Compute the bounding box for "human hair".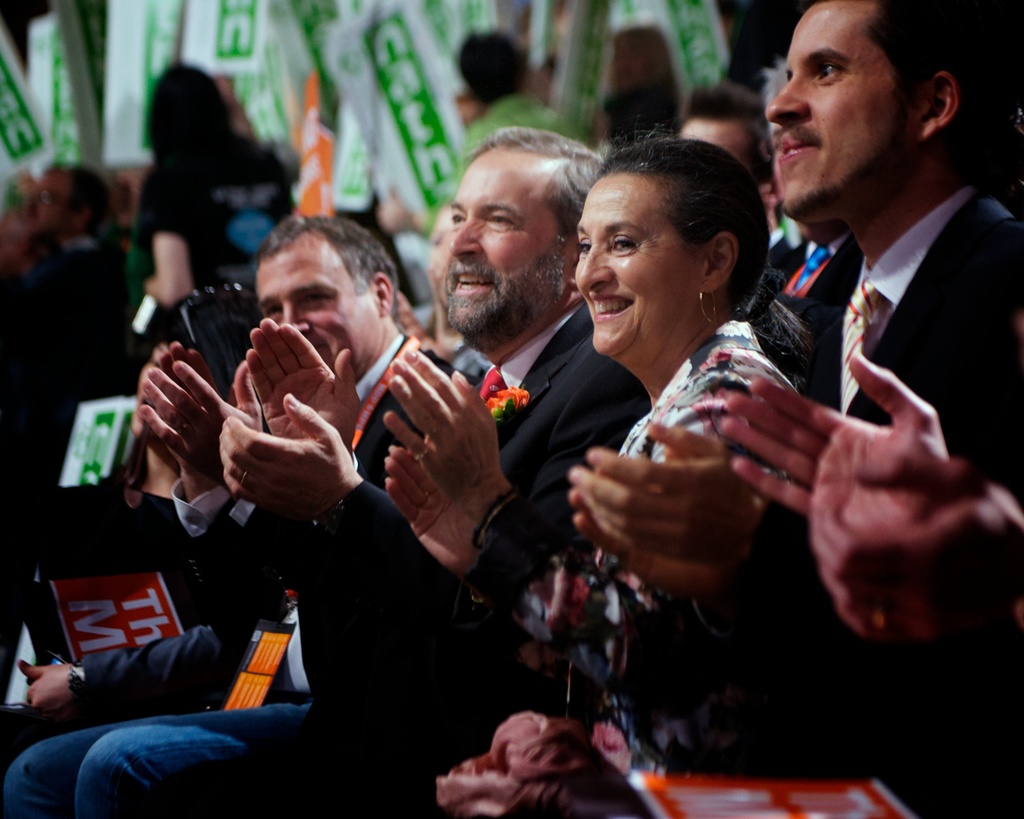
[148,58,247,173].
